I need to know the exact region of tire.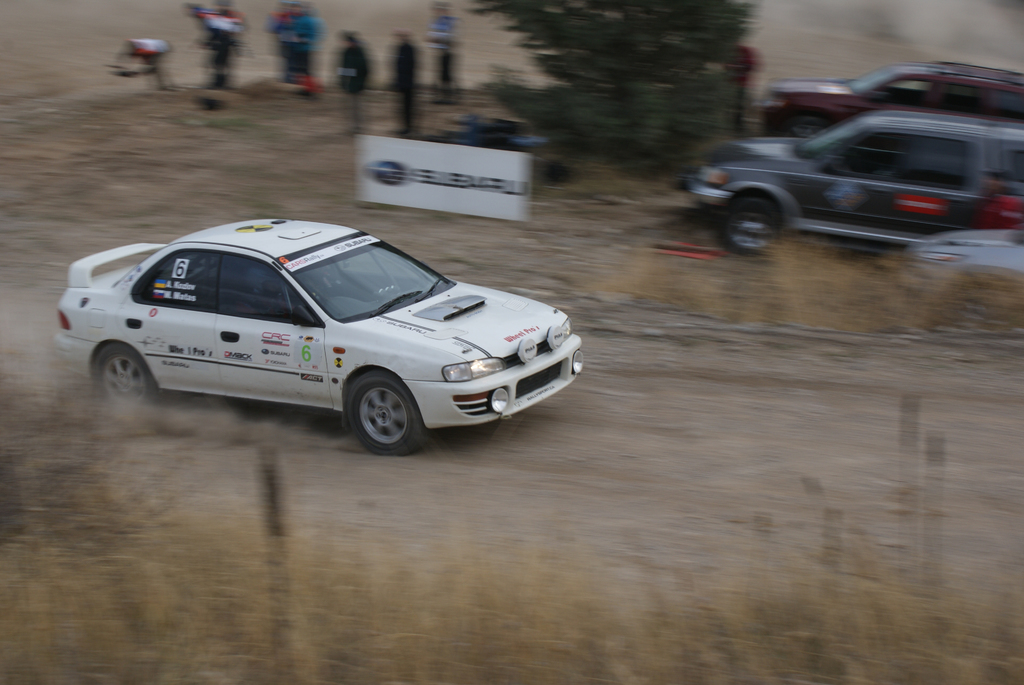
Region: bbox=[718, 193, 788, 261].
